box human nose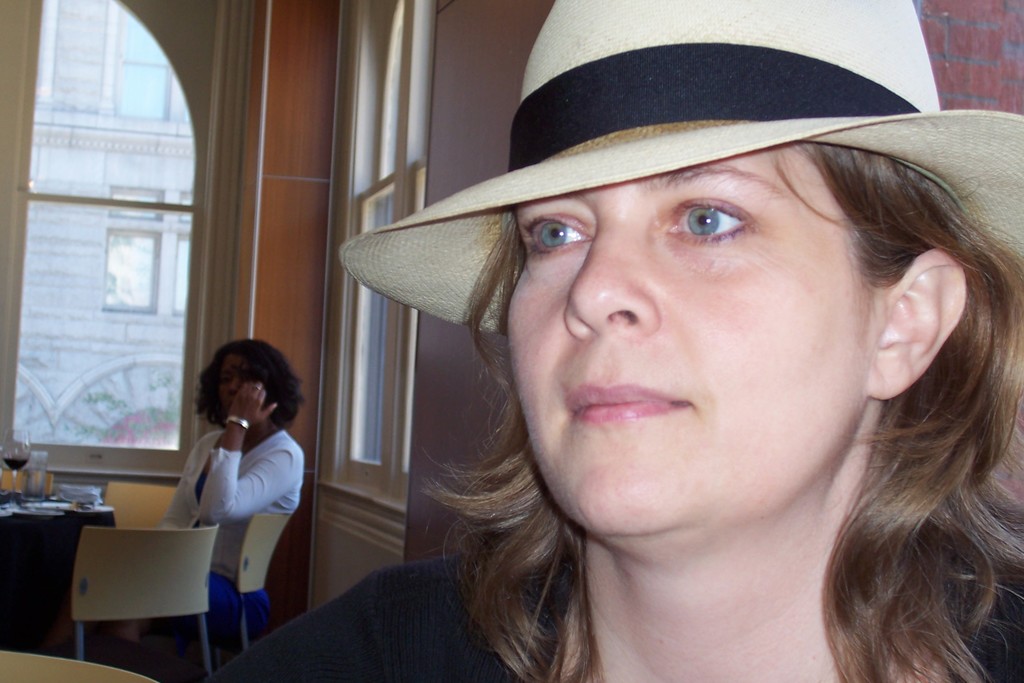
detection(224, 377, 240, 397)
